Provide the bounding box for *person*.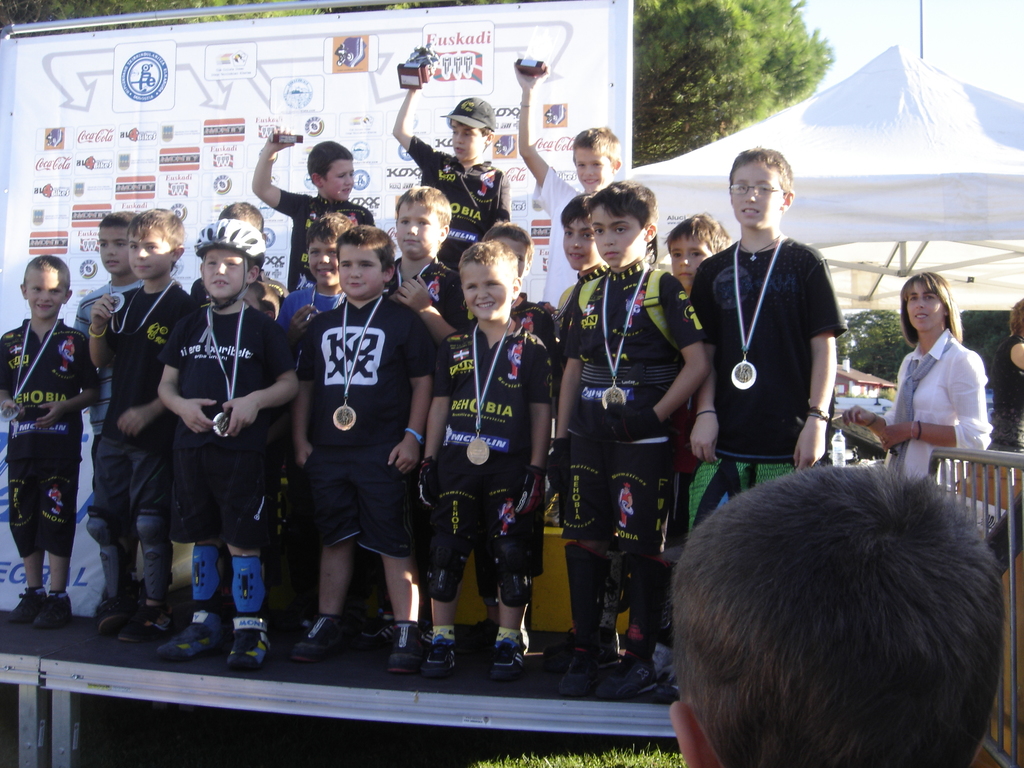
rect(4, 243, 100, 637).
